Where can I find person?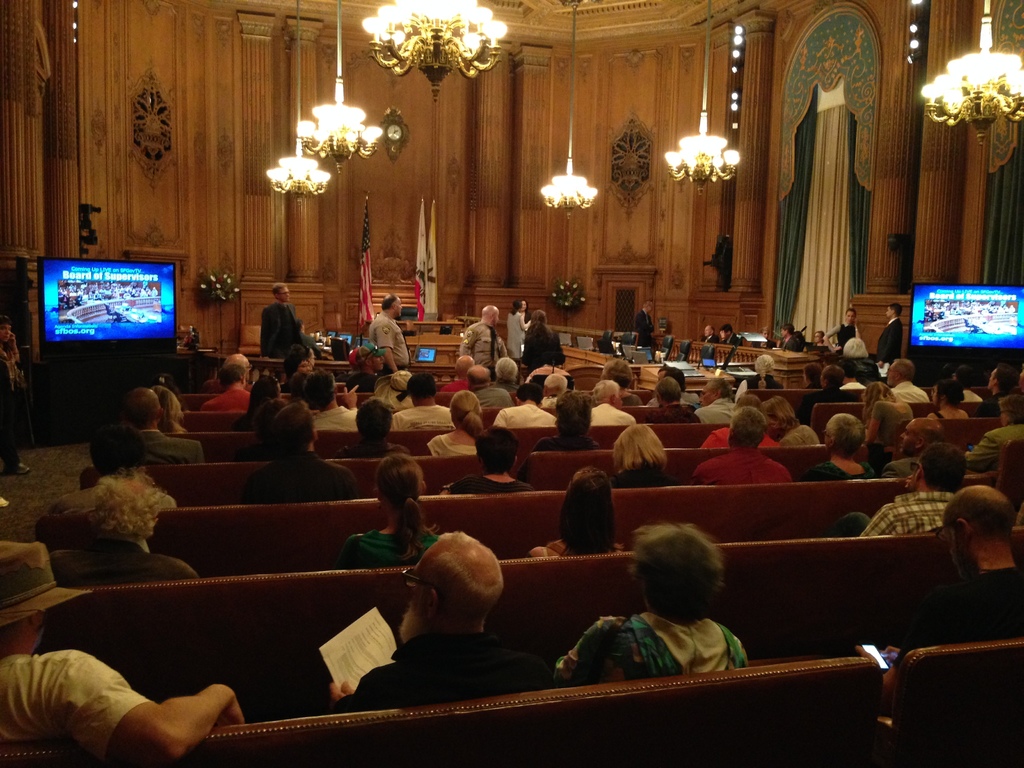
You can find it at (left=826, top=307, right=858, bottom=352).
